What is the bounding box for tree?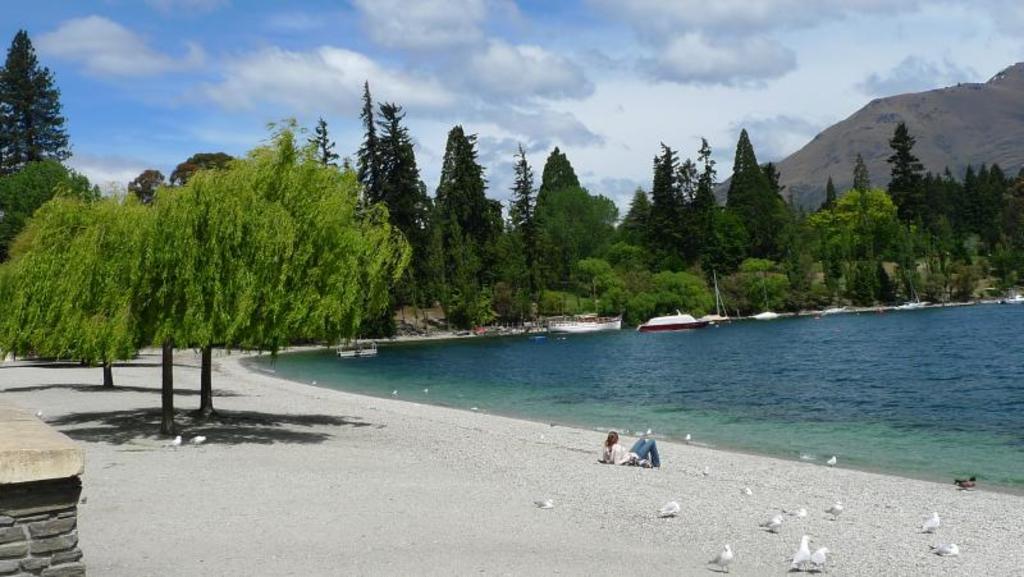
307/110/343/171.
